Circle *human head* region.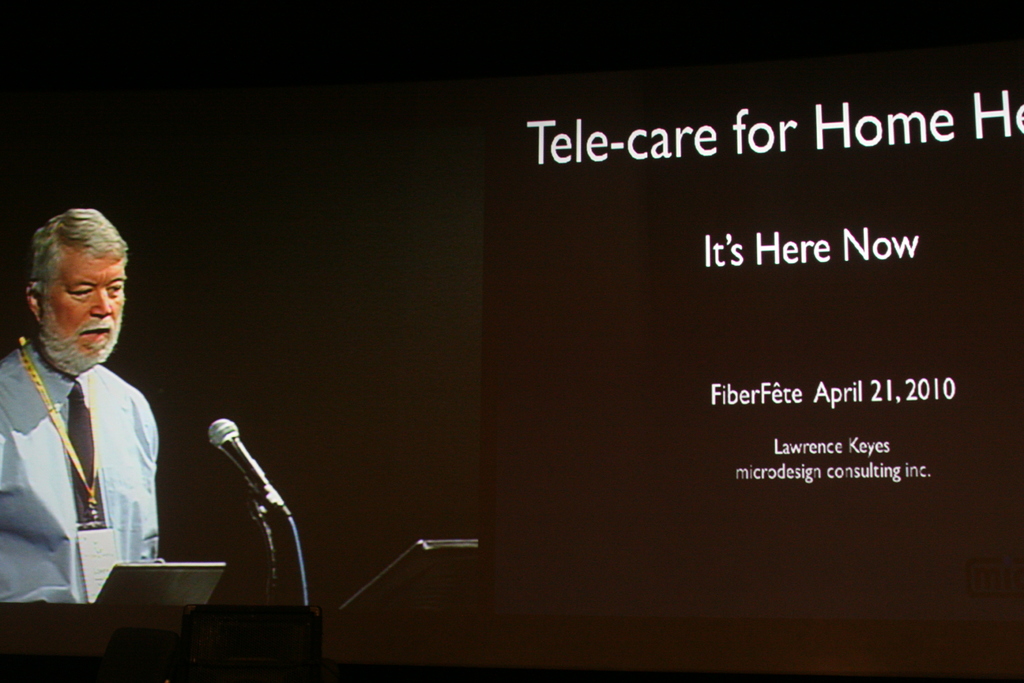
Region: 19 210 129 368.
